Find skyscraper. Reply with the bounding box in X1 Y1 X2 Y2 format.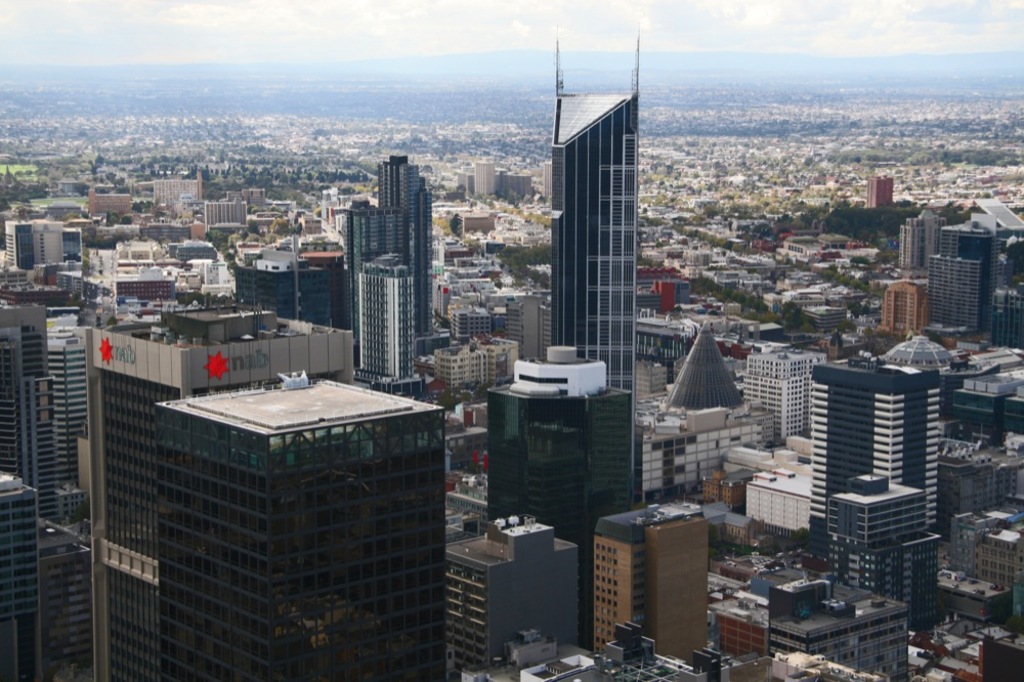
592 499 707 659.
